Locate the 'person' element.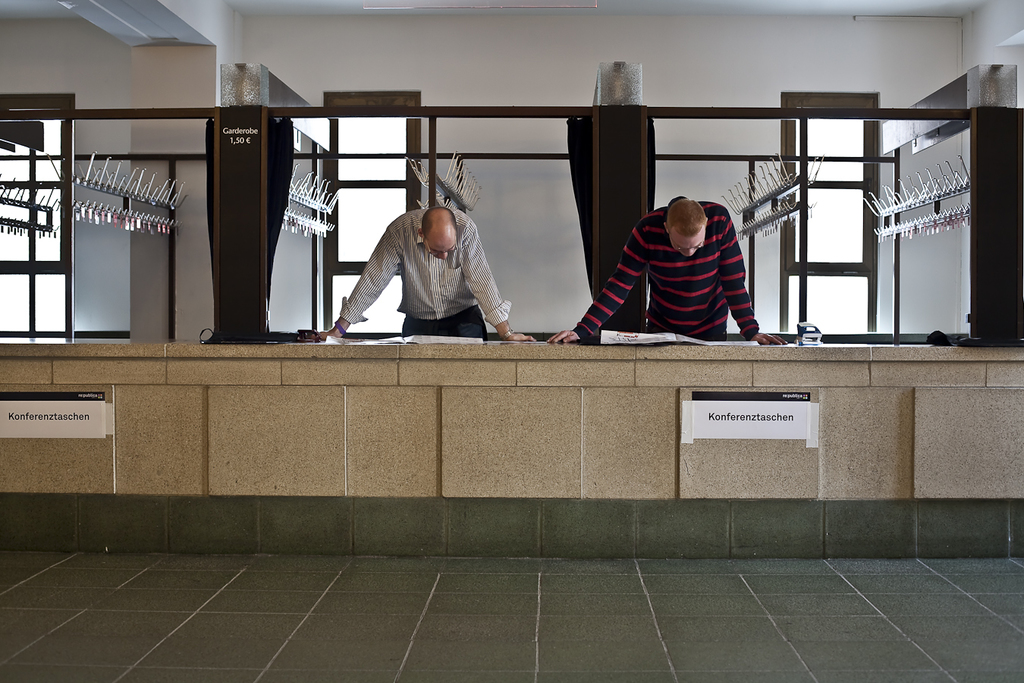
Element bbox: BBox(318, 203, 532, 338).
